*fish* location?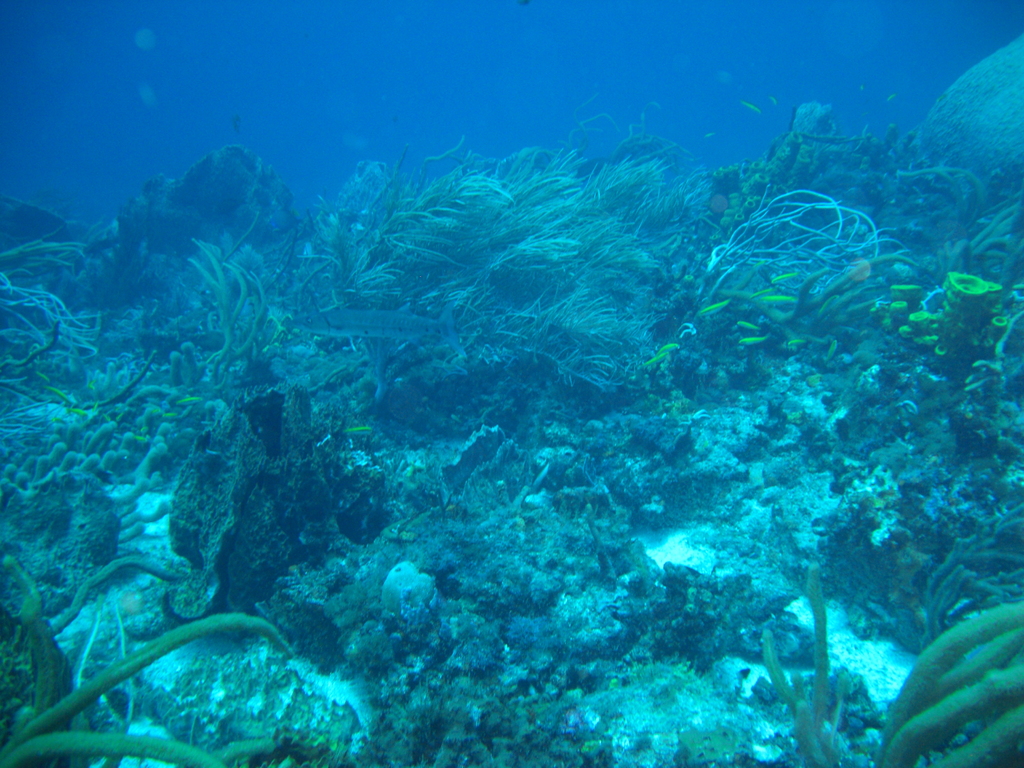
bbox=[340, 425, 374, 434]
